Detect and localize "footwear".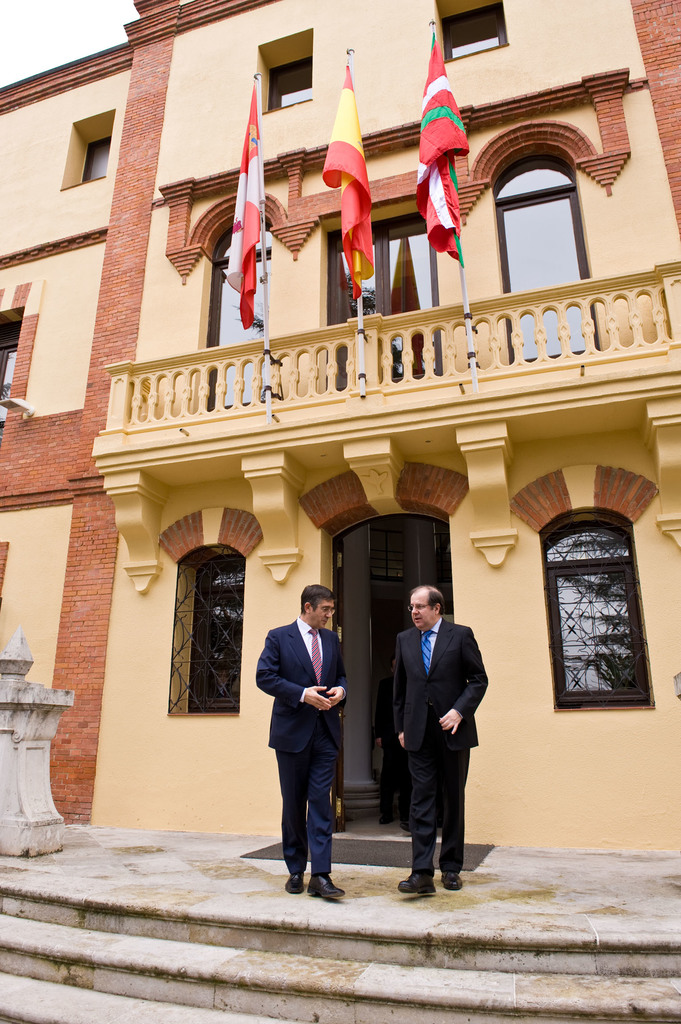
Localized at [left=397, top=820, right=408, bottom=834].
